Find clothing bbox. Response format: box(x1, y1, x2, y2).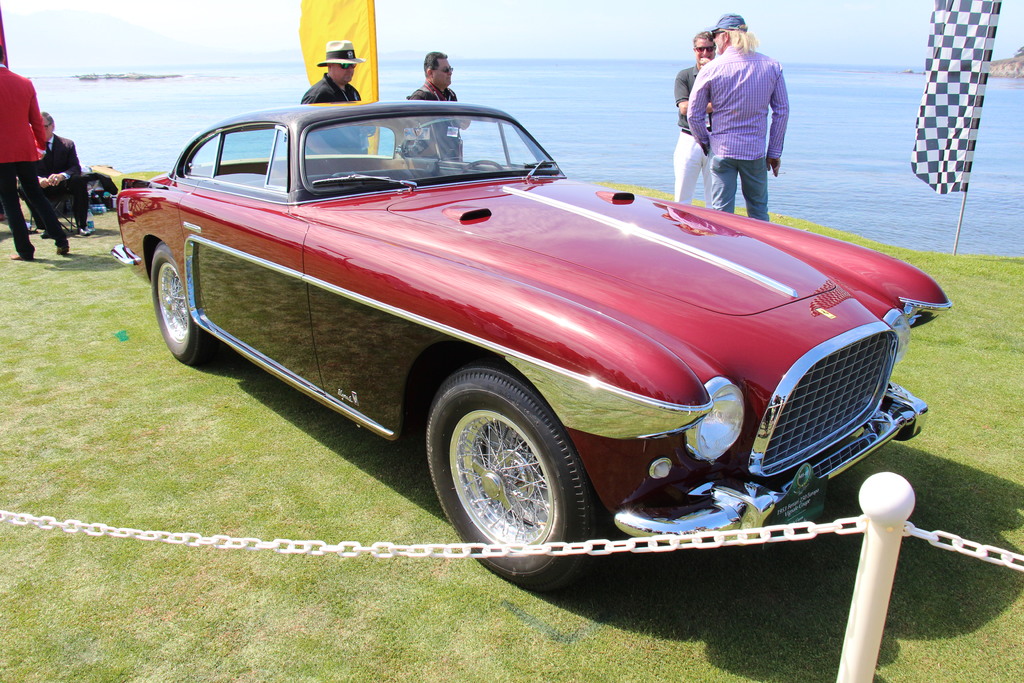
box(404, 80, 472, 165).
